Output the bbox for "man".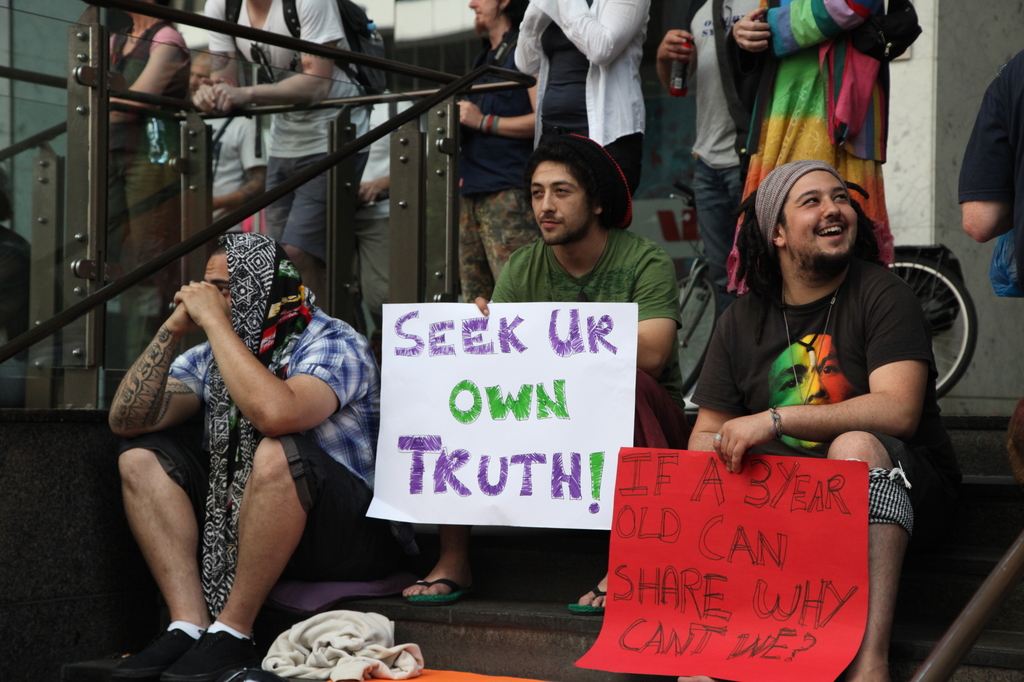
bbox(399, 125, 684, 619).
